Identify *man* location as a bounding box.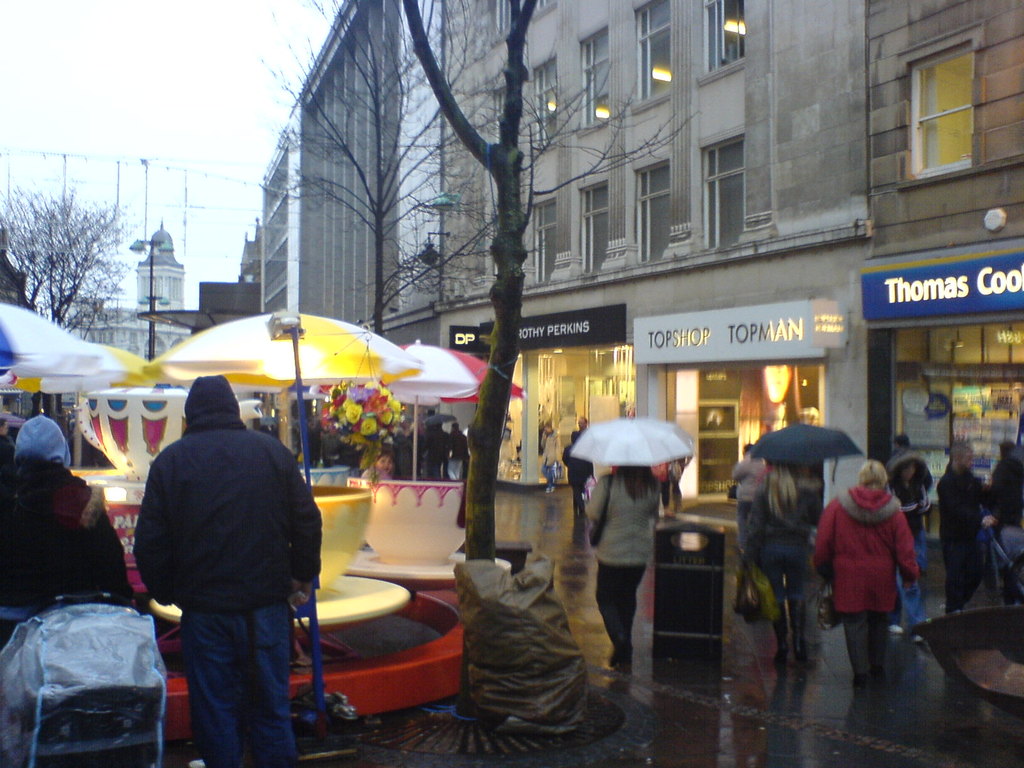
crop(446, 424, 474, 479).
